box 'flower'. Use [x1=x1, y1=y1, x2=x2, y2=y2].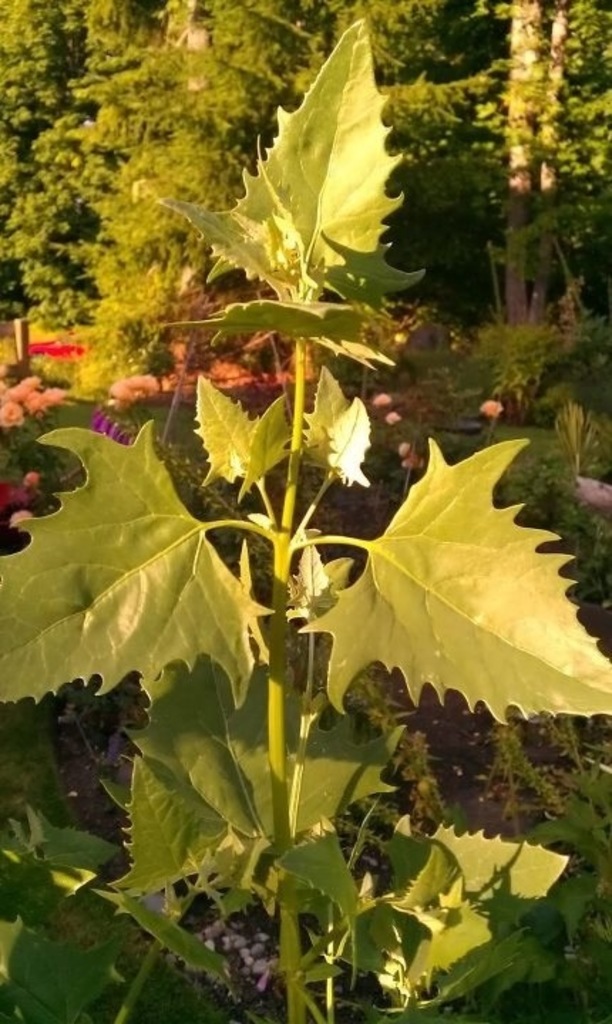
[x1=384, y1=411, x2=399, y2=425].
